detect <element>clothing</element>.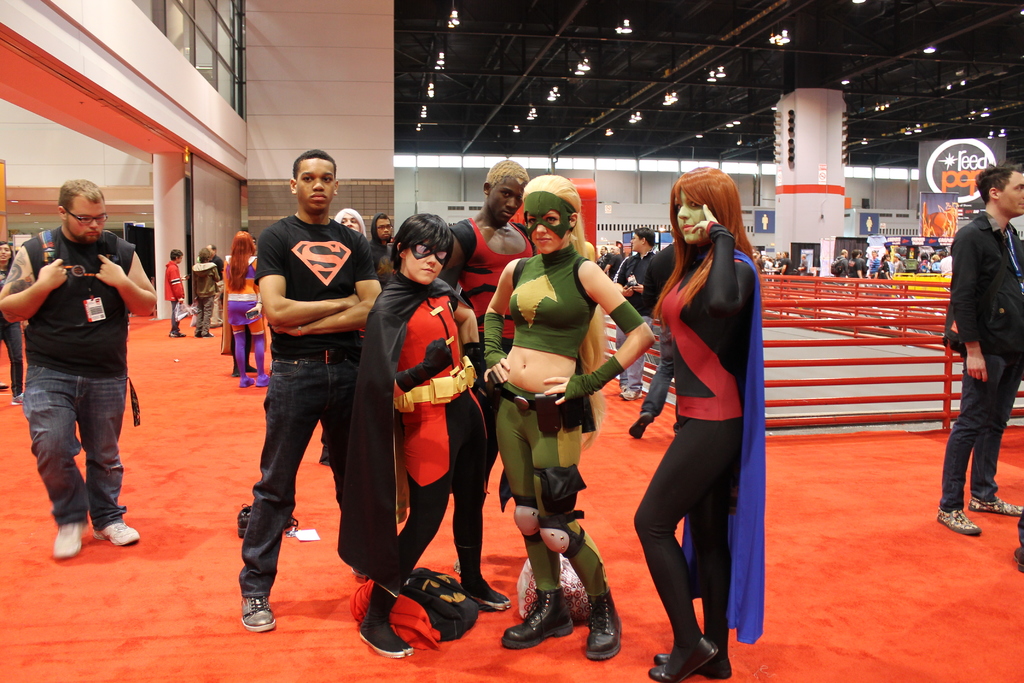
Detected at (x1=620, y1=231, x2=768, y2=664).
